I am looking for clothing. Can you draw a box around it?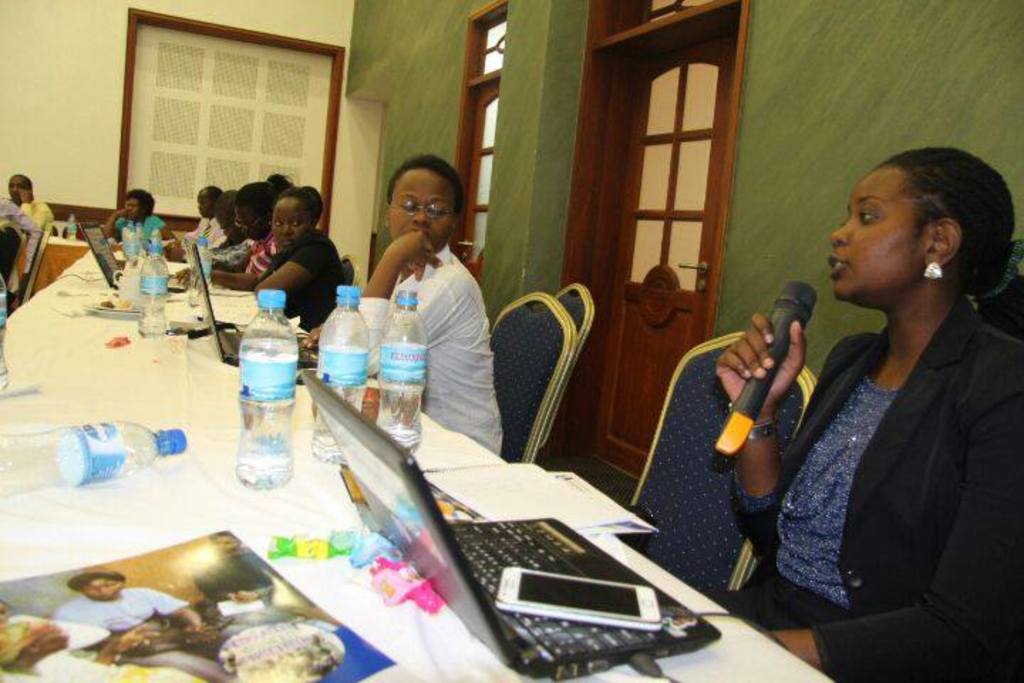
Sure, the bounding box is box=[252, 226, 340, 333].
